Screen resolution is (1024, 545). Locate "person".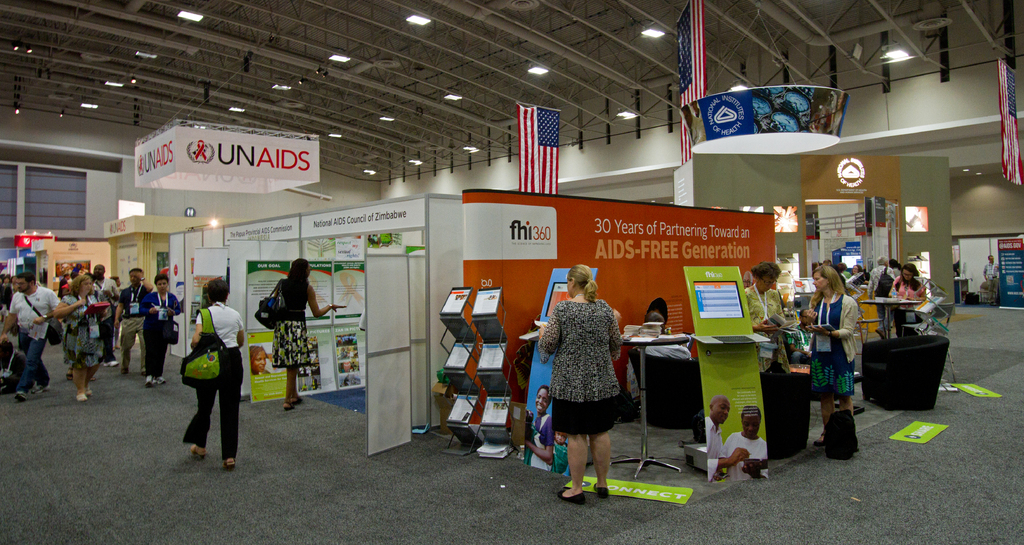
BBox(530, 261, 621, 508).
